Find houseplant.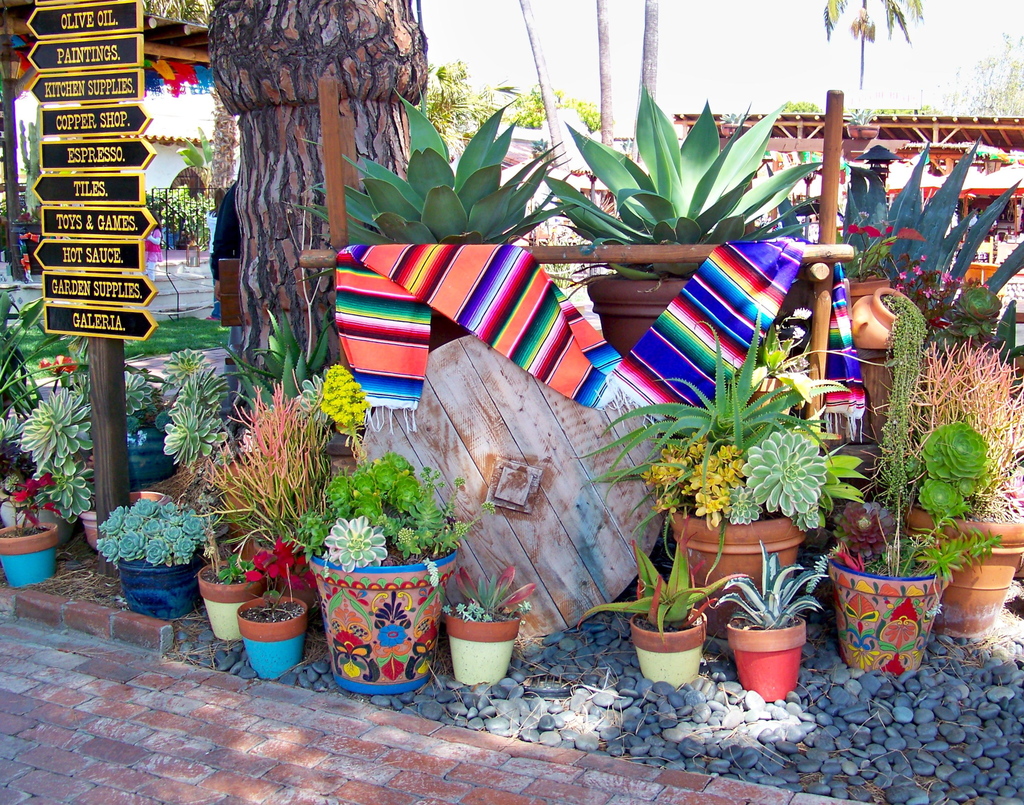
crop(445, 560, 538, 687).
